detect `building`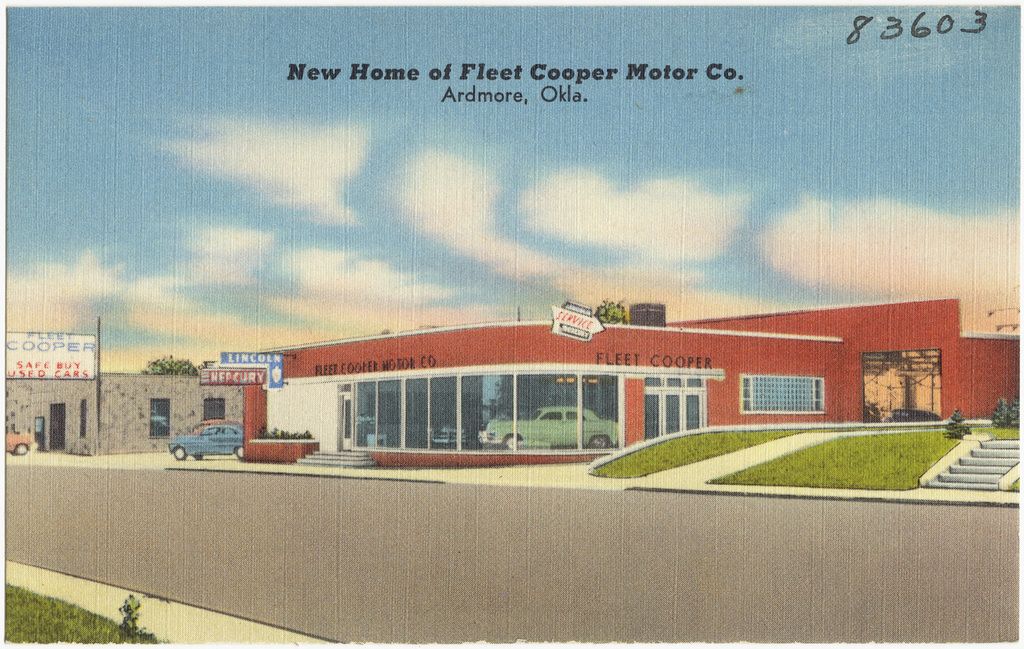
(248,294,1023,481)
